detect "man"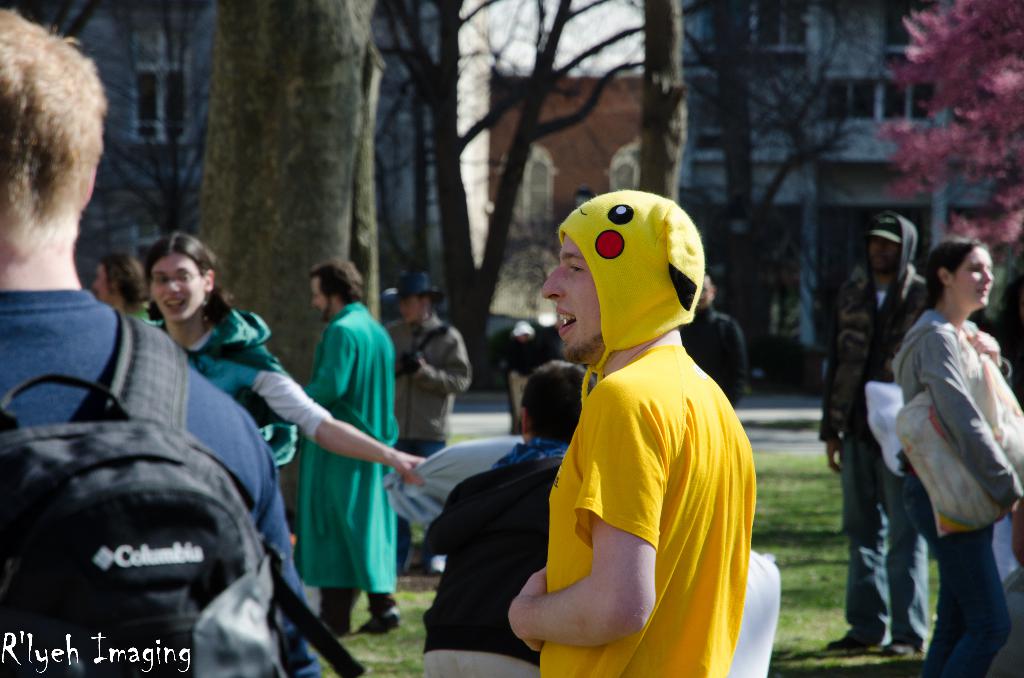
681, 274, 745, 412
